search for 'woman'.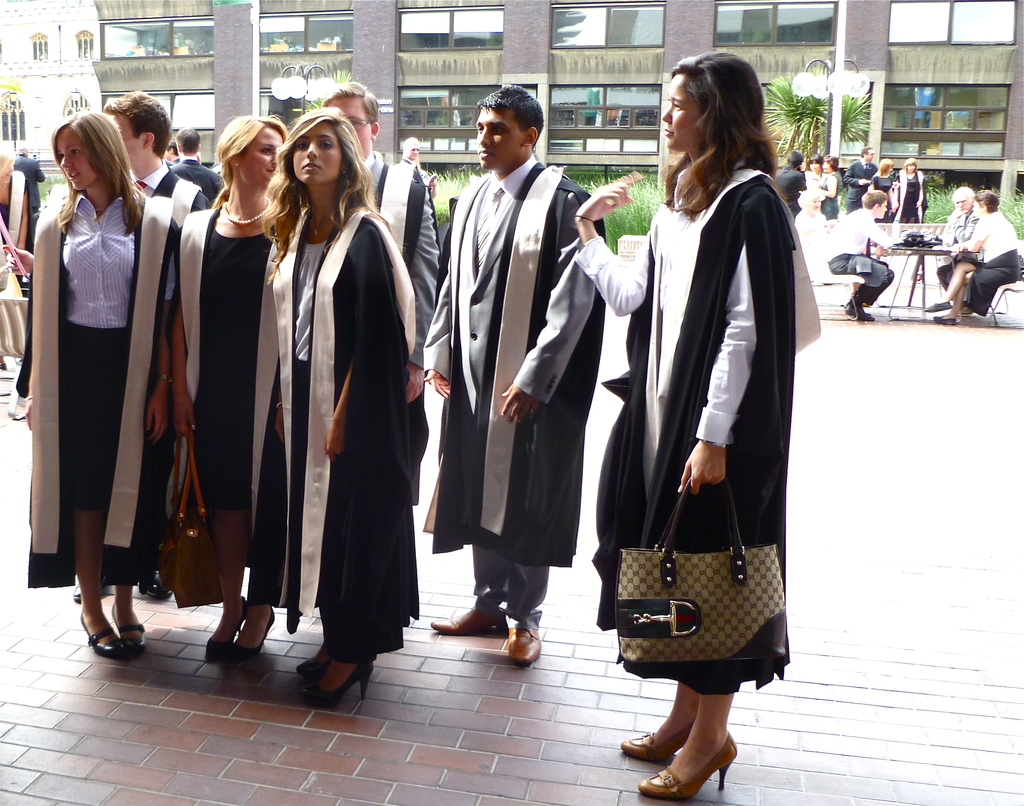
Found at <region>772, 152, 805, 220</region>.
